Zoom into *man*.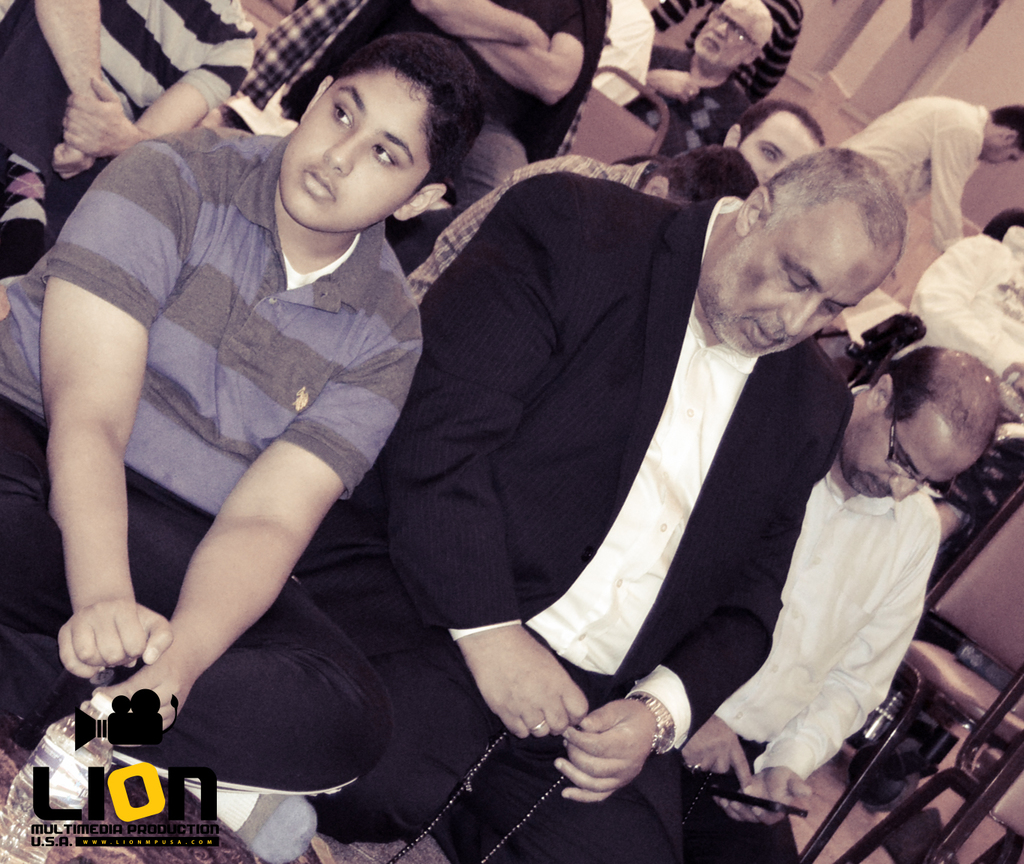
Zoom target: [x1=844, y1=93, x2=1023, y2=254].
